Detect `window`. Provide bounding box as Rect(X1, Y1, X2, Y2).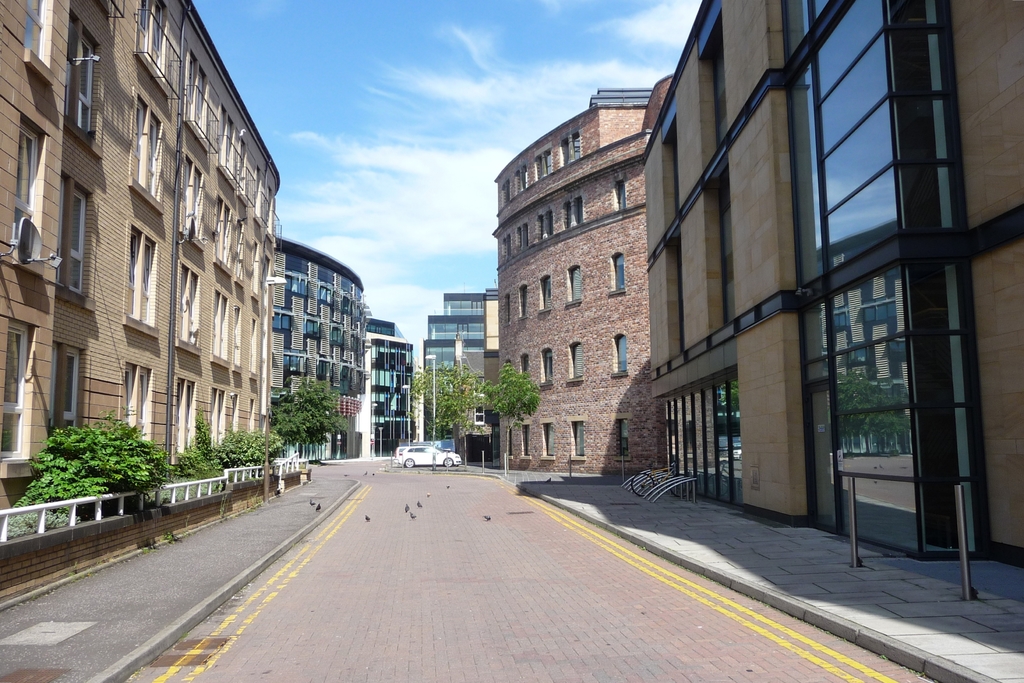
Rect(60, 181, 97, 308).
